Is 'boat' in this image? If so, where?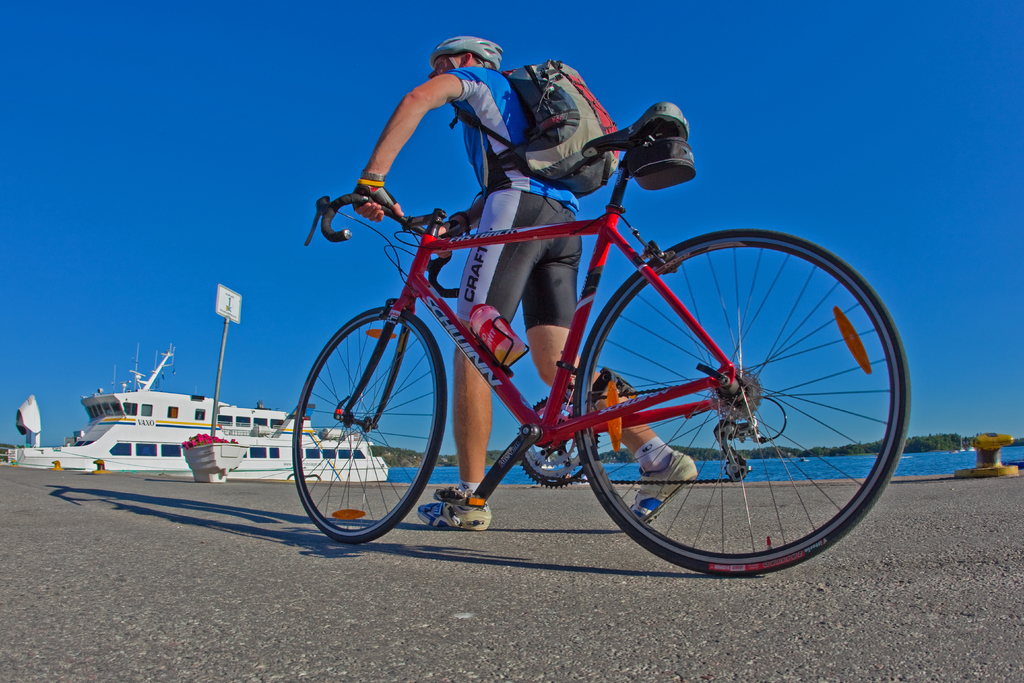
Yes, at BBox(0, 340, 390, 482).
